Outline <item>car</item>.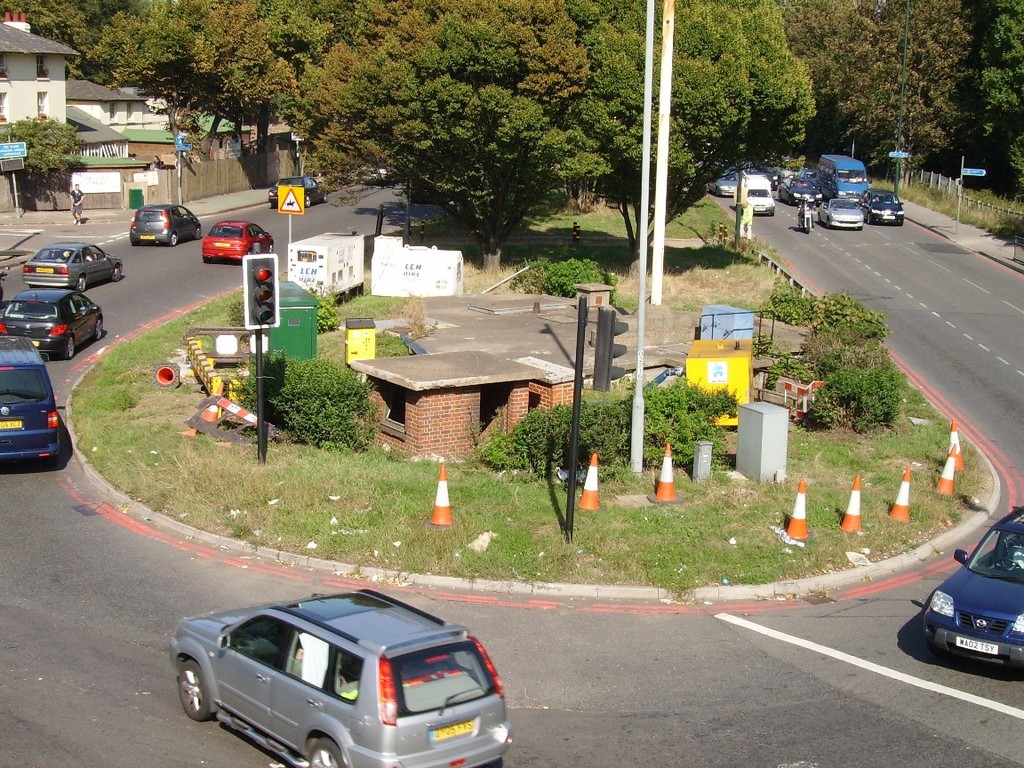
Outline: pyautogui.locateOnScreen(268, 174, 327, 208).
